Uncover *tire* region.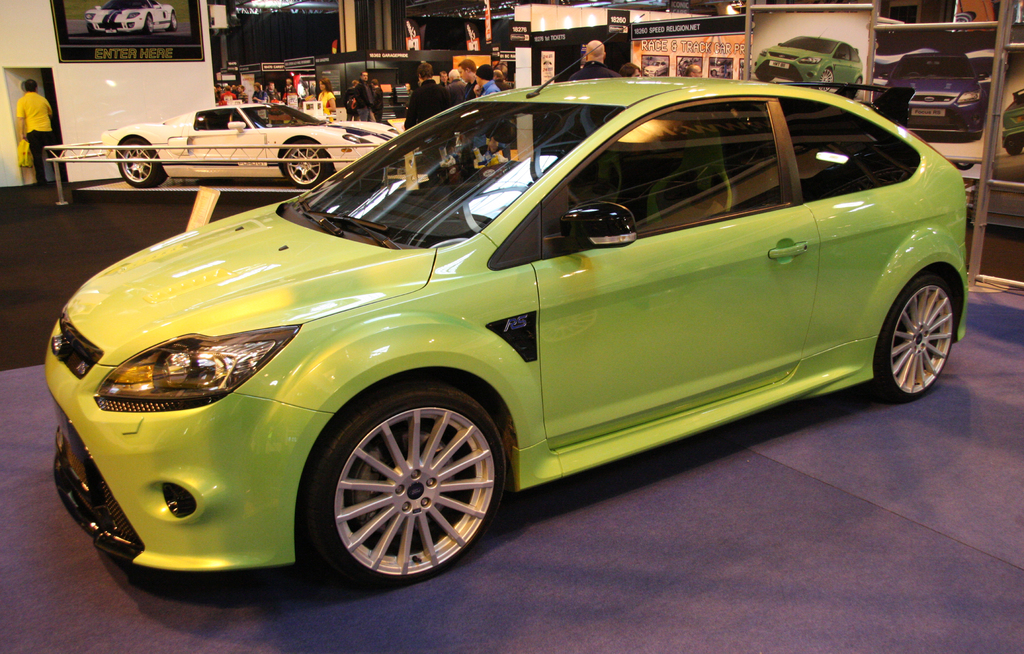
Uncovered: <region>967, 131, 983, 140</region>.
